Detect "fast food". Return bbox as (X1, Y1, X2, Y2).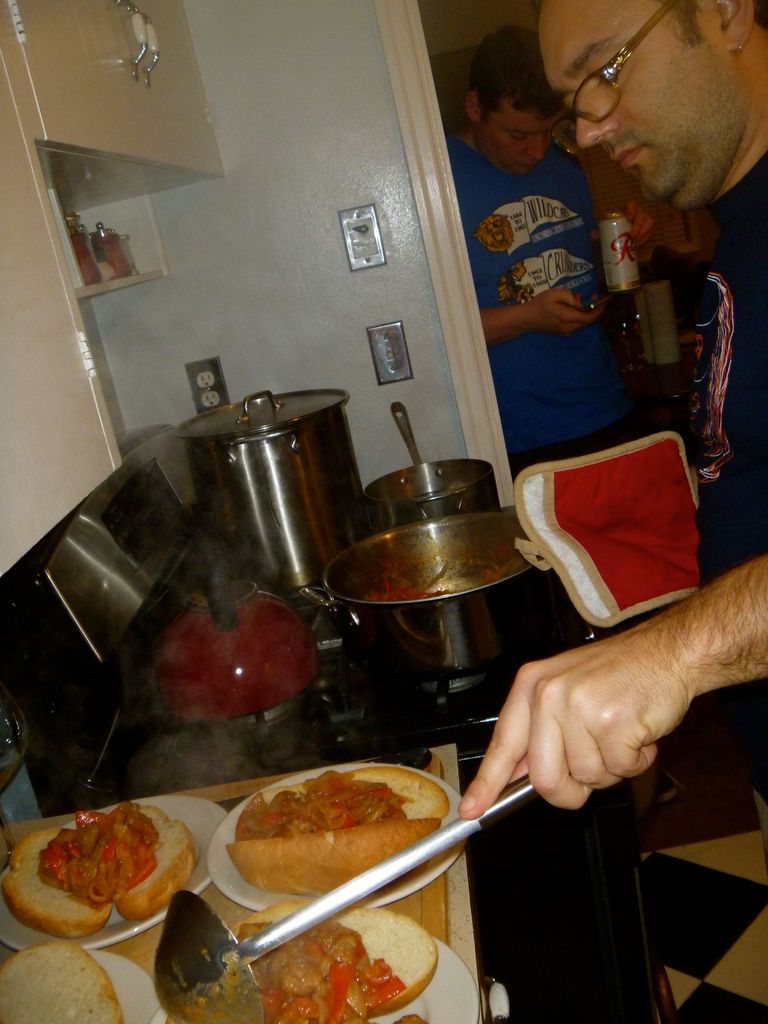
(213, 753, 467, 896).
